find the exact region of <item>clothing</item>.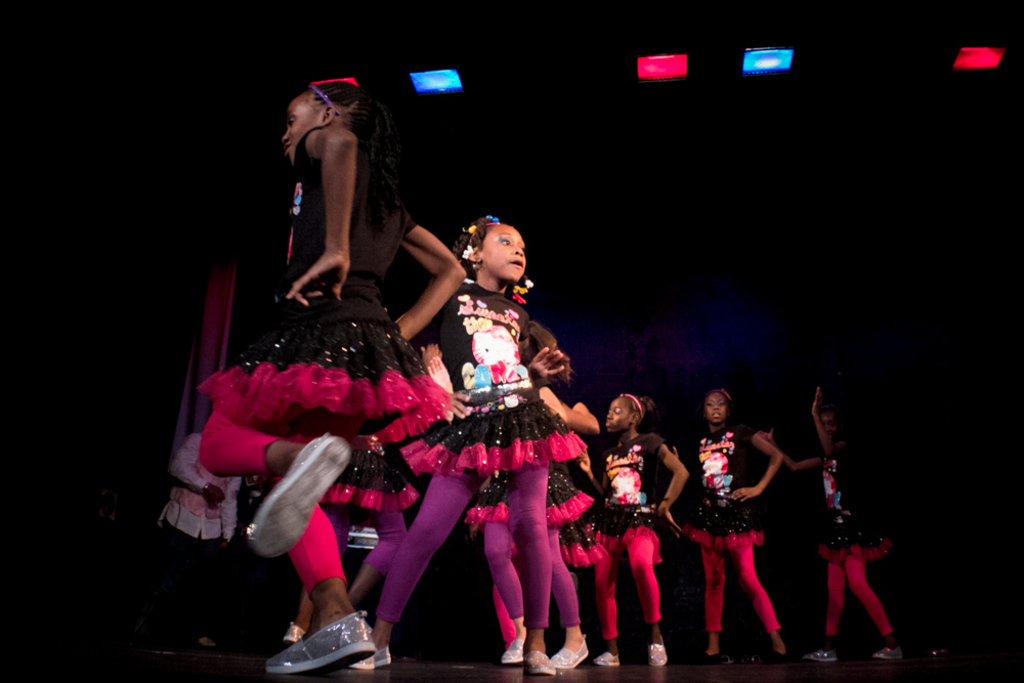
Exact region: [left=399, top=279, right=582, bottom=630].
